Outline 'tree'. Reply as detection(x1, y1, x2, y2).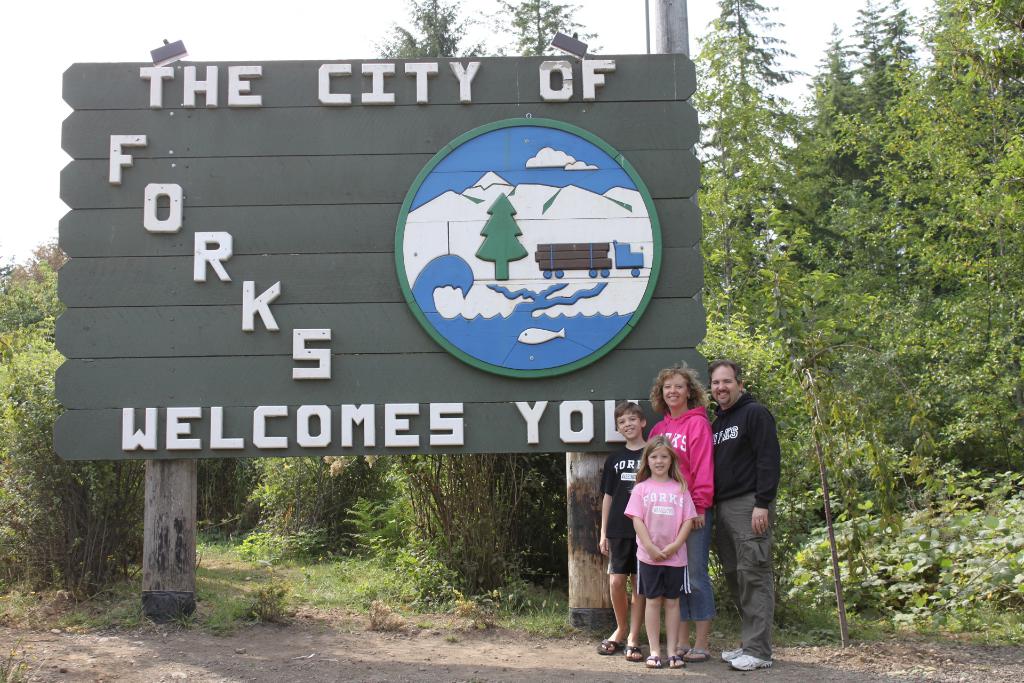
detection(687, 0, 810, 270).
